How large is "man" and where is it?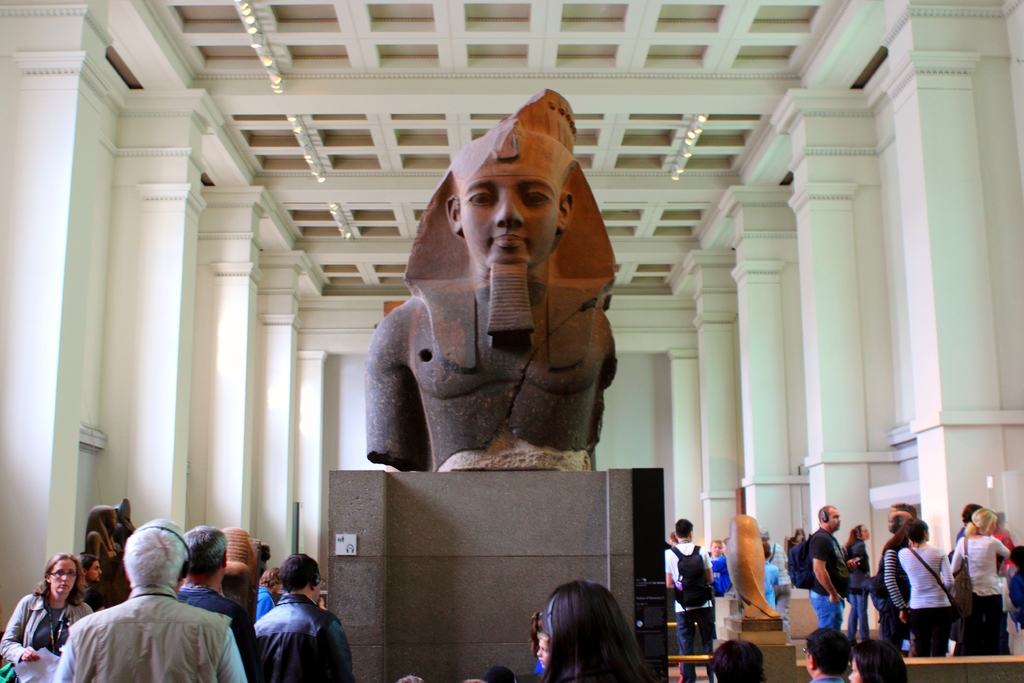
Bounding box: x1=174, y1=528, x2=254, y2=668.
